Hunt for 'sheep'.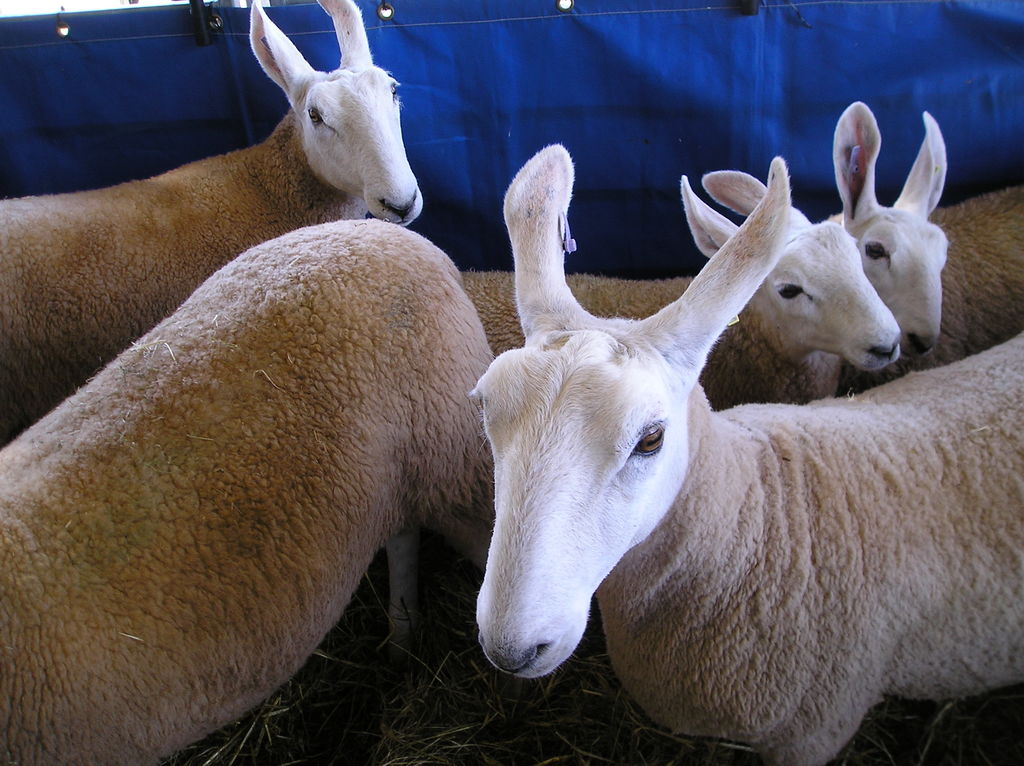
Hunted down at rect(829, 102, 1023, 393).
